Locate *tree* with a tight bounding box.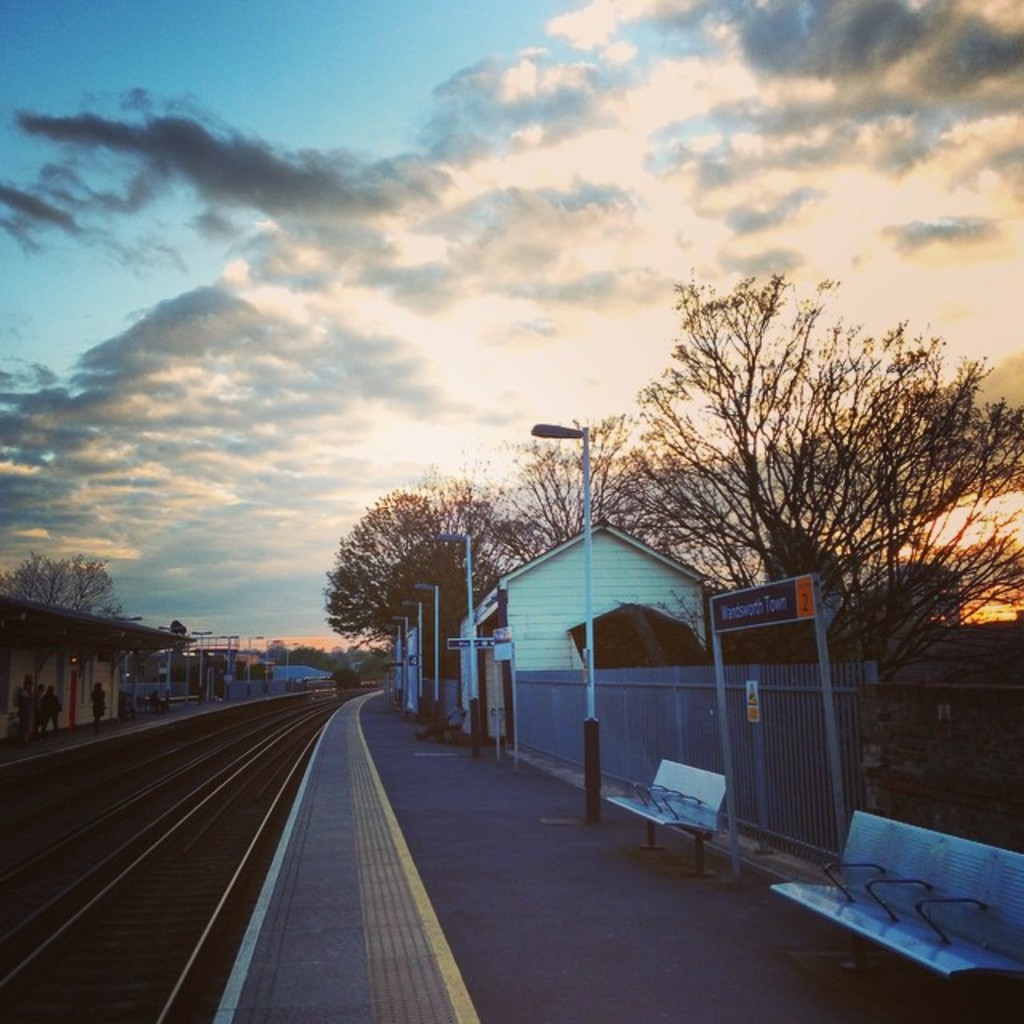
pyautogui.locateOnScreen(325, 462, 536, 702).
